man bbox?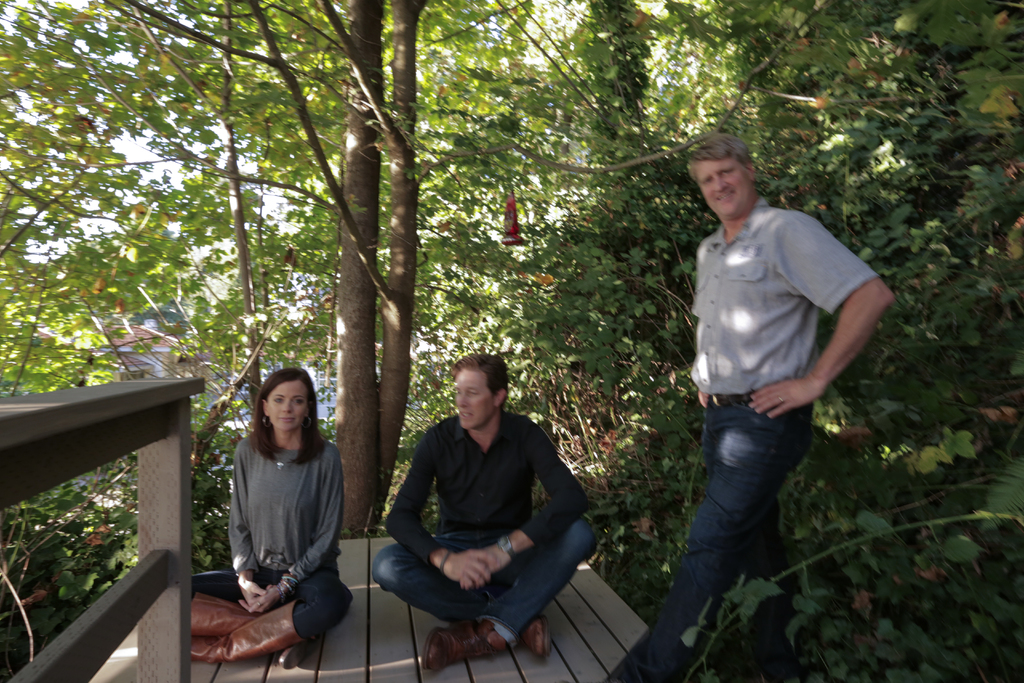
673,138,878,589
